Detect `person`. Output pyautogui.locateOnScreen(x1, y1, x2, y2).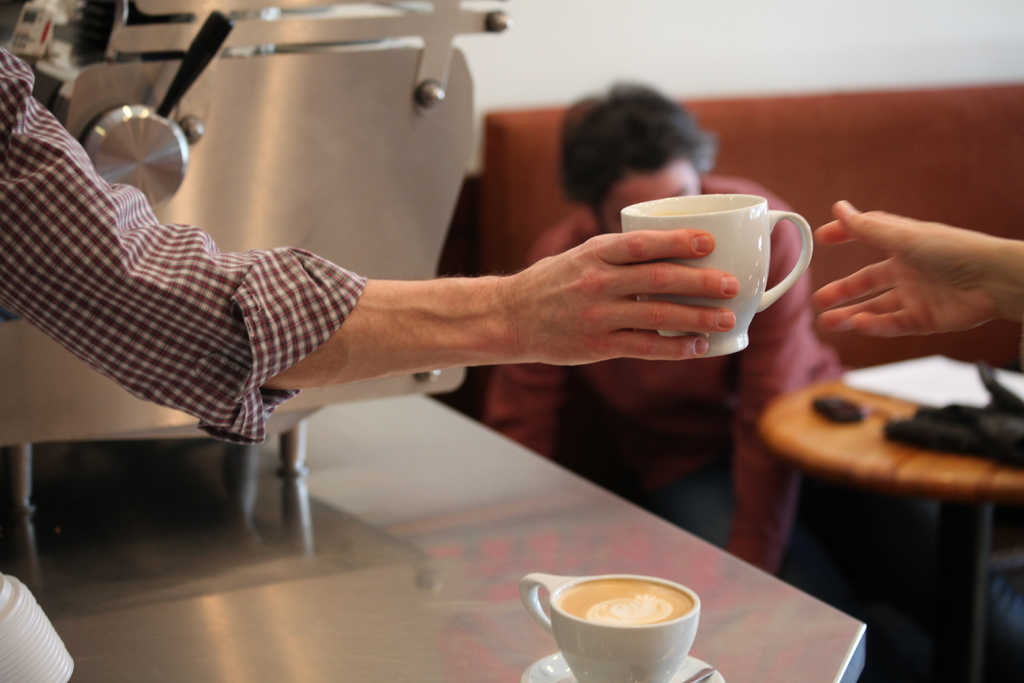
pyautogui.locateOnScreen(0, 42, 743, 447).
